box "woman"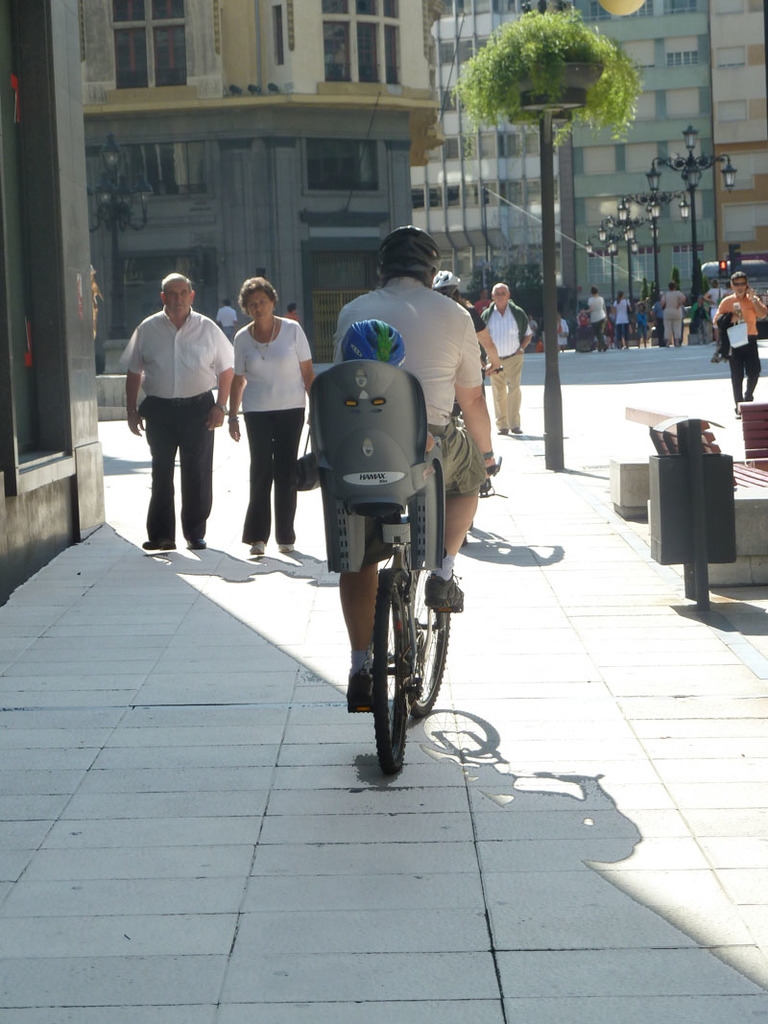
(221, 273, 308, 569)
